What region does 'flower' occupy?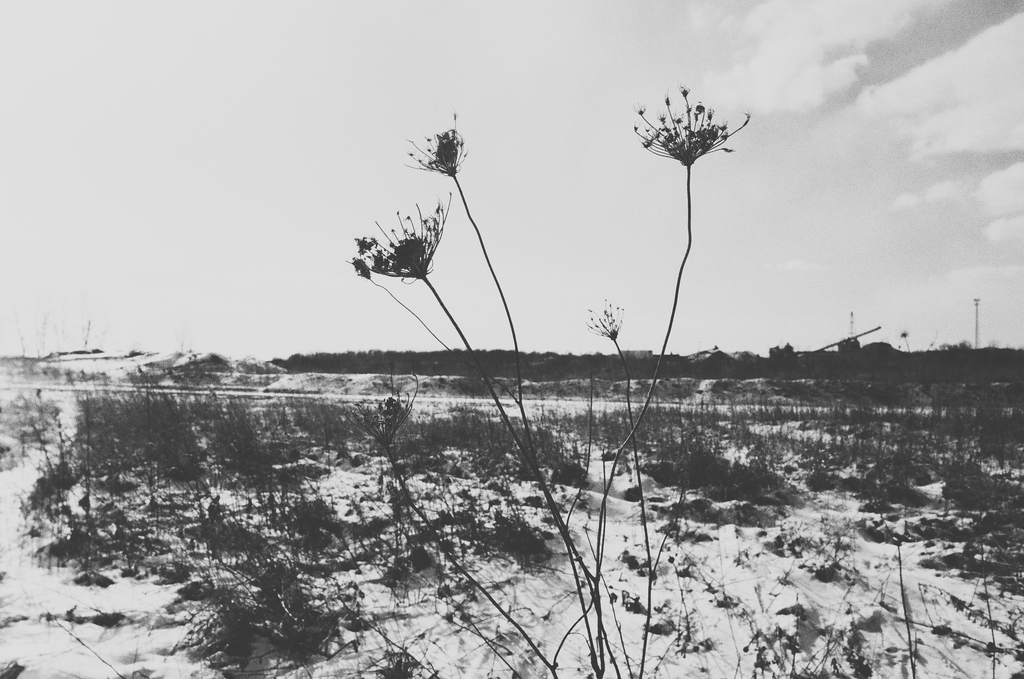
bbox(399, 110, 471, 179).
